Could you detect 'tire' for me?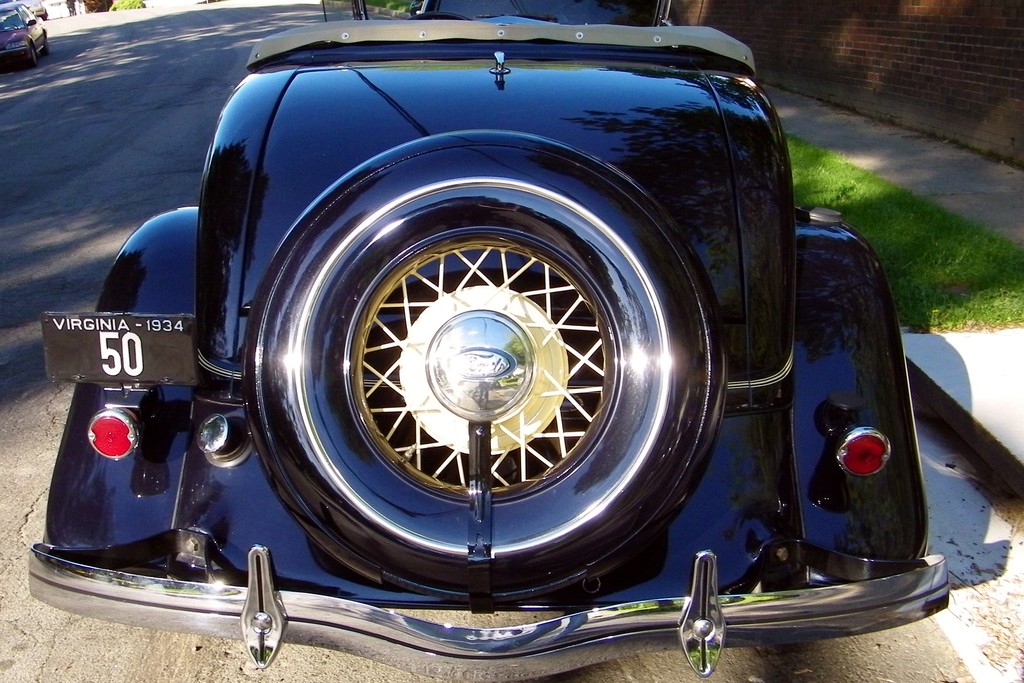
Detection result: 346 235 615 496.
